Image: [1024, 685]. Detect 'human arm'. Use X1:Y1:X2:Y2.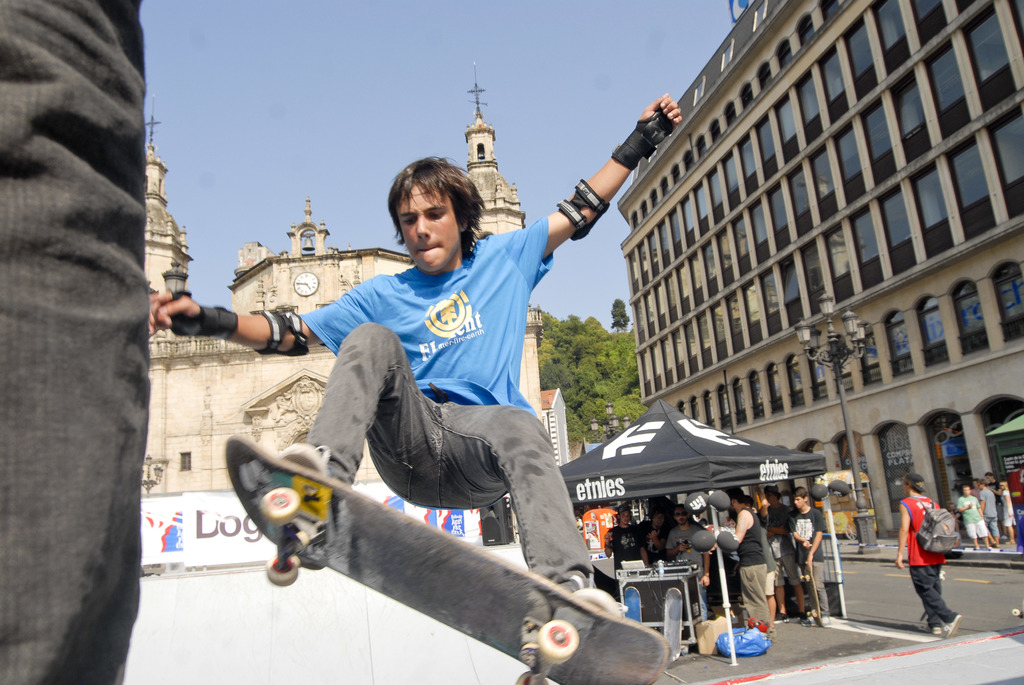
805:507:826:568.
